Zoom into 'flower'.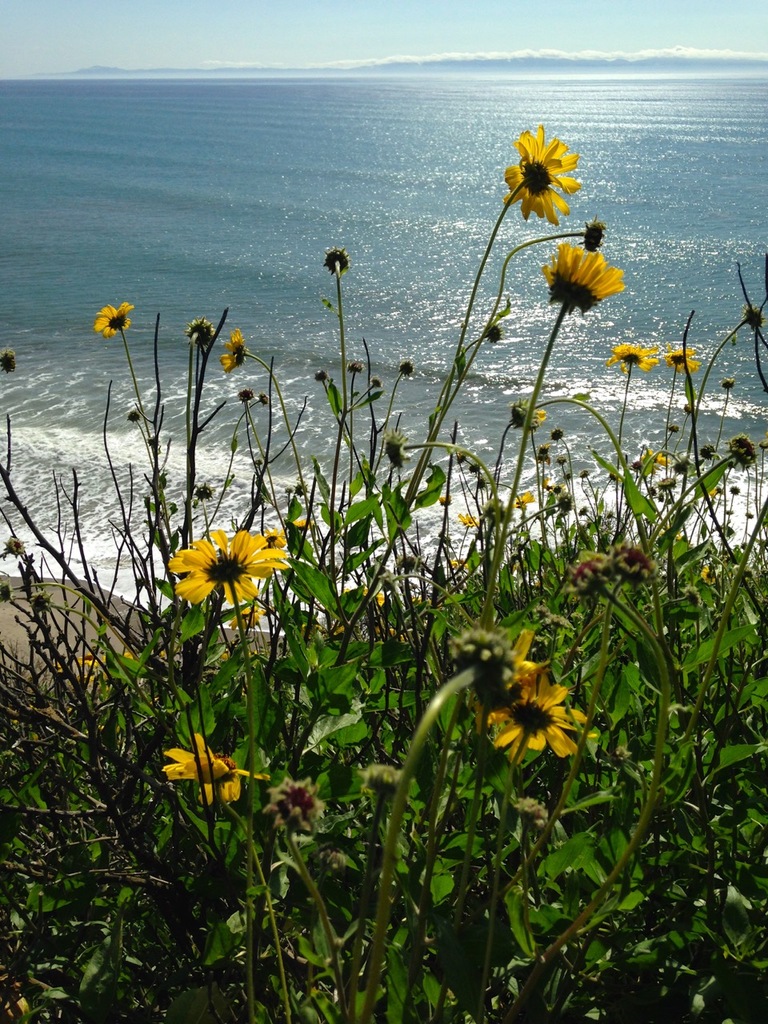
Zoom target: [489,682,598,753].
